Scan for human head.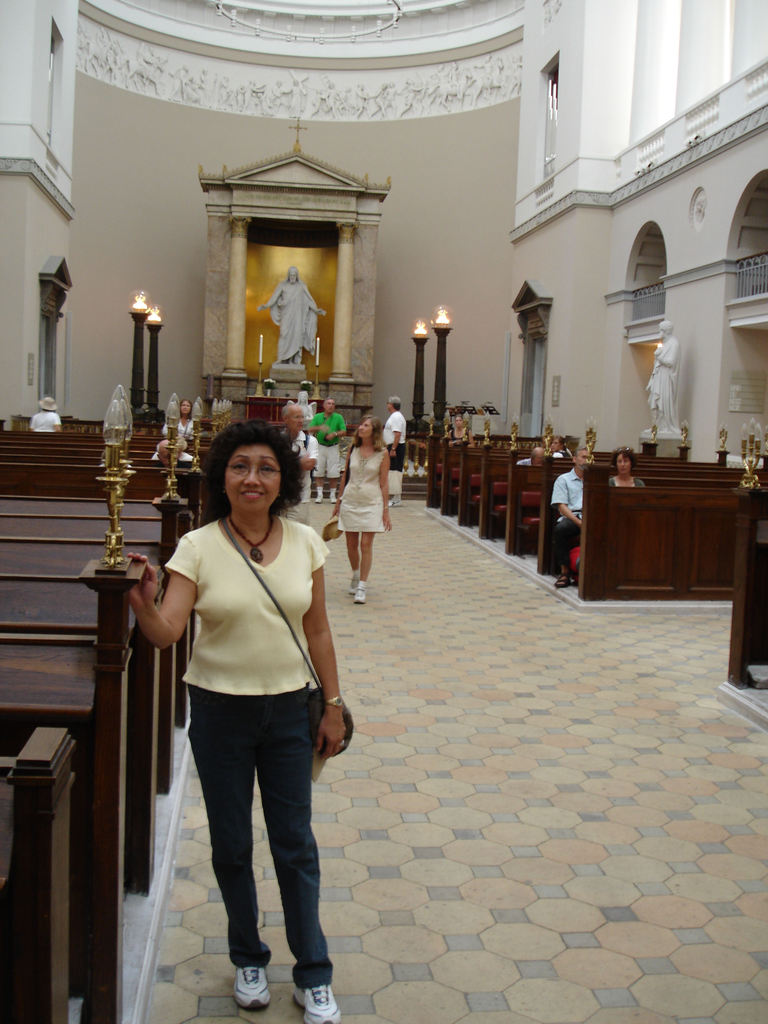
Scan result: {"left": 322, "top": 398, "right": 339, "bottom": 417}.
